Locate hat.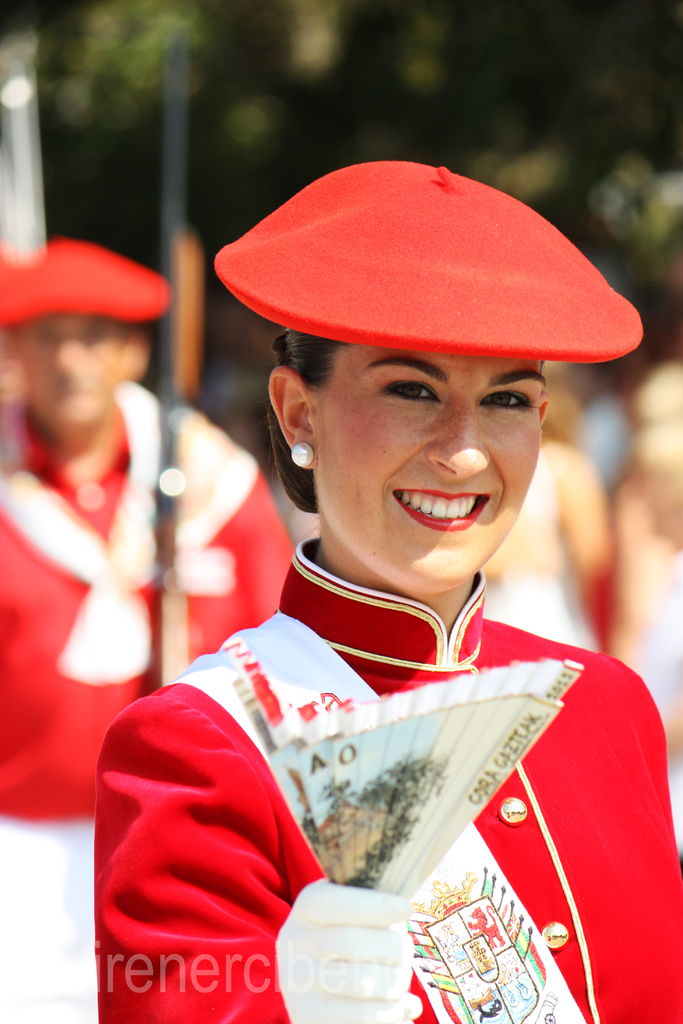
Bounding box: Rect(210, 158, 640, 361).
